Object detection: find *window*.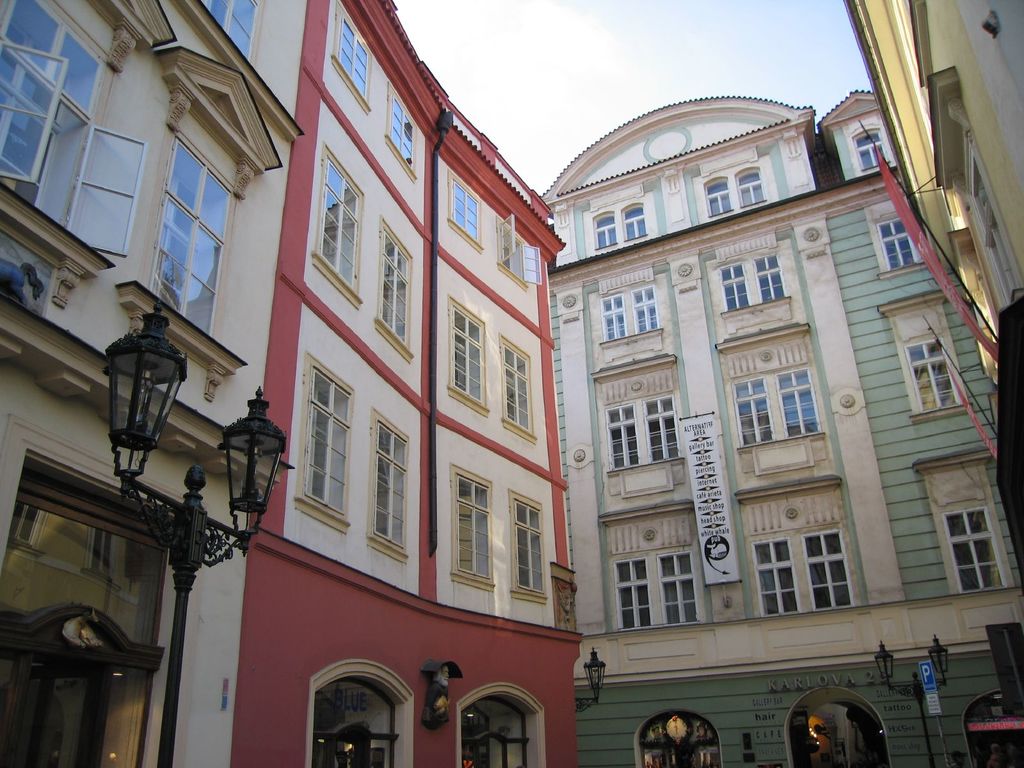
<bbox>445, 464, 499, 593</bbox>.
